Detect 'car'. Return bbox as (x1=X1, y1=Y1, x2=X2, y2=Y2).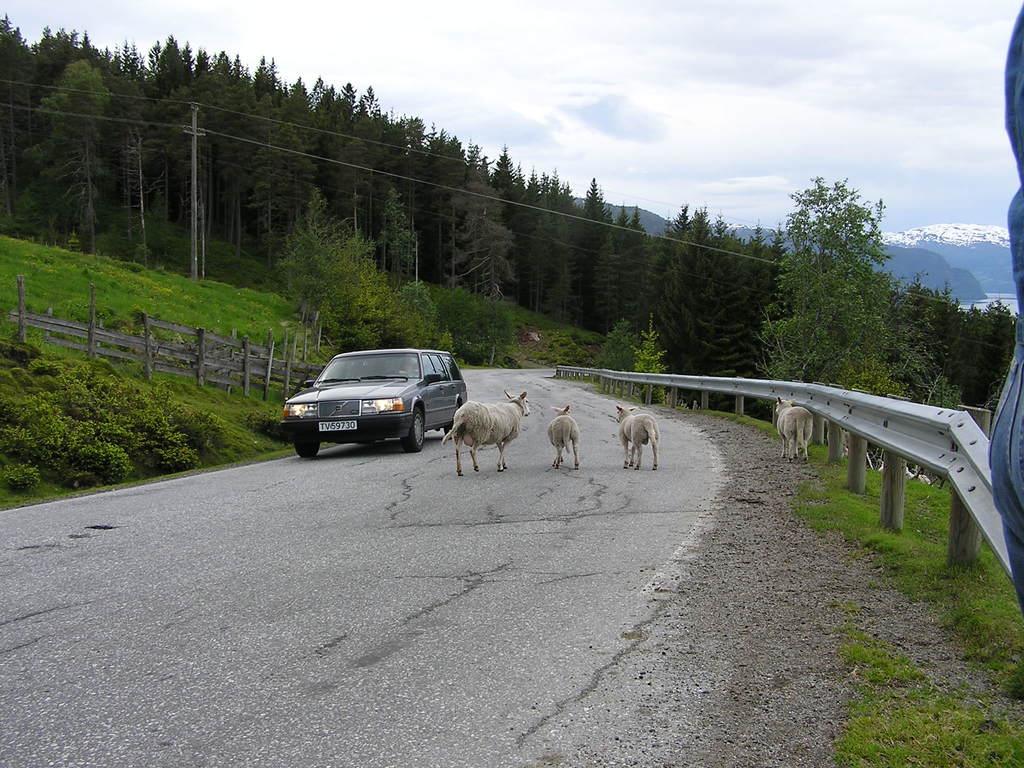
(x1=273, y1=344, x2=476, y2=463).
